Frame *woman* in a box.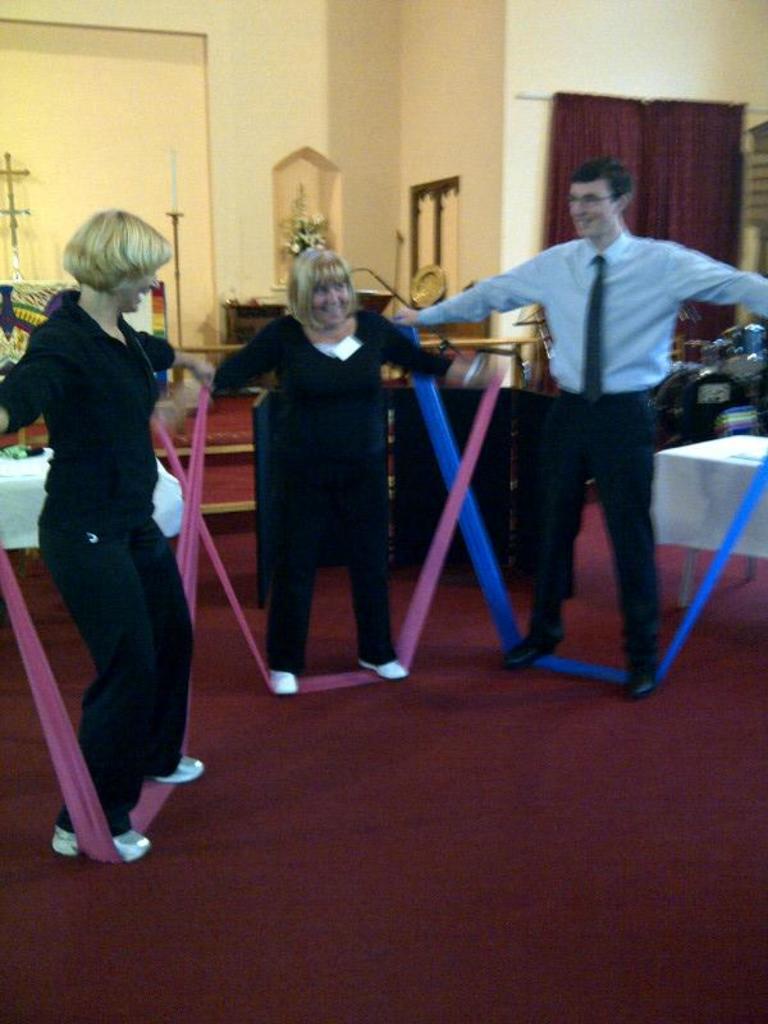
left=188, top=256, right=471, bottom=695.
